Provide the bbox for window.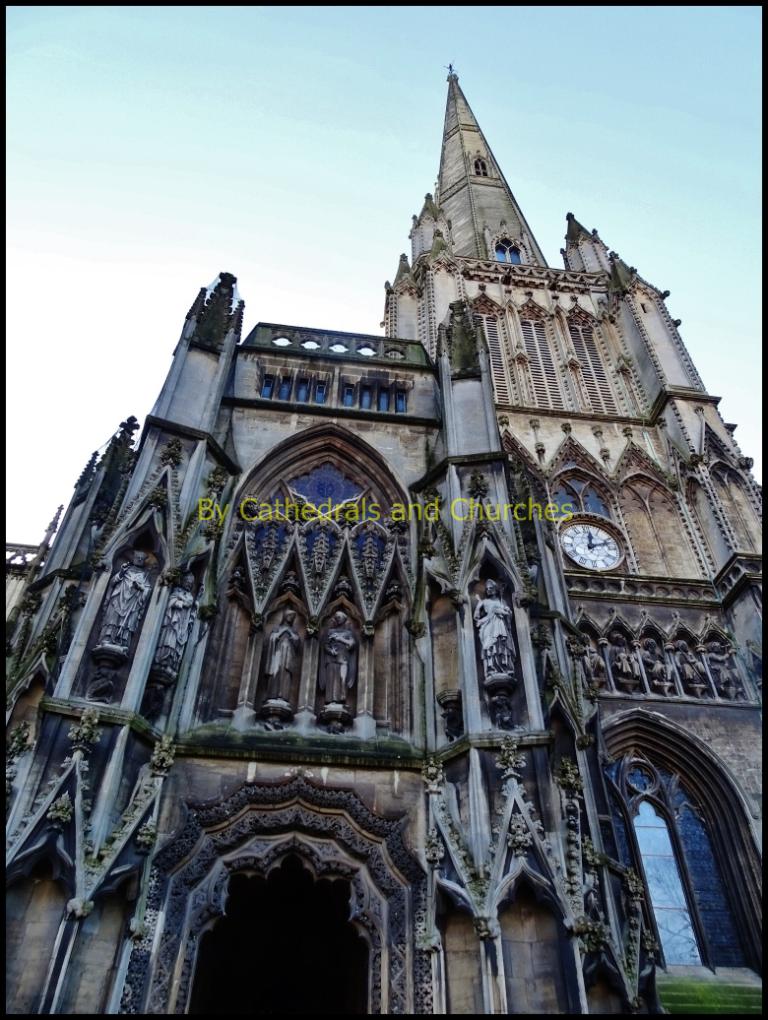
left=380, top=395, right=385, bottom=408.
